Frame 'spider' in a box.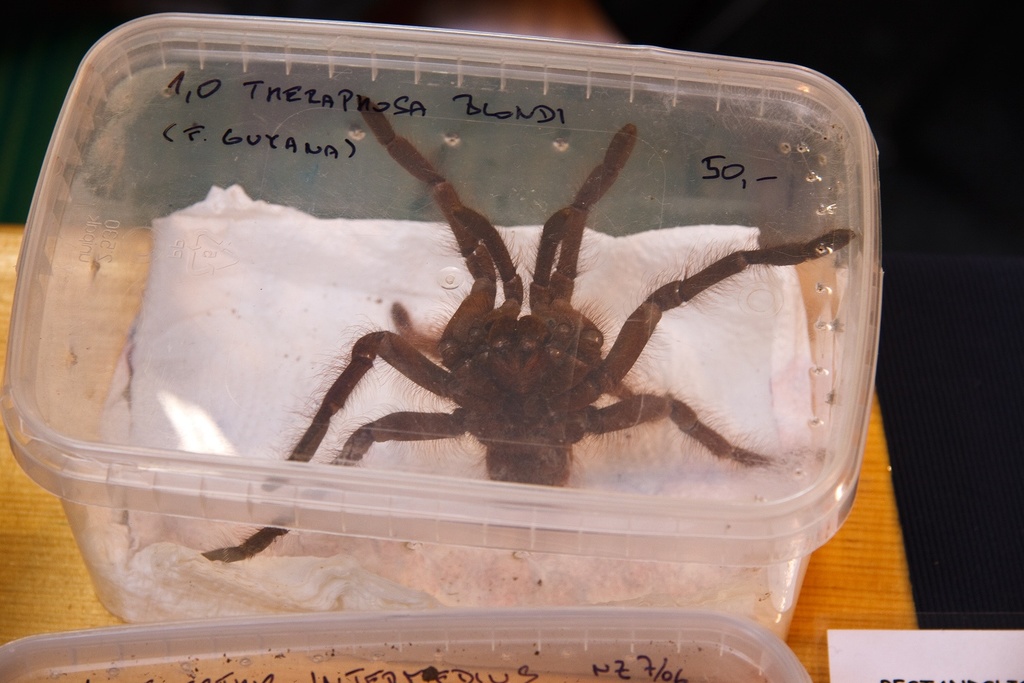
crop(199, 94, 856, 563).
